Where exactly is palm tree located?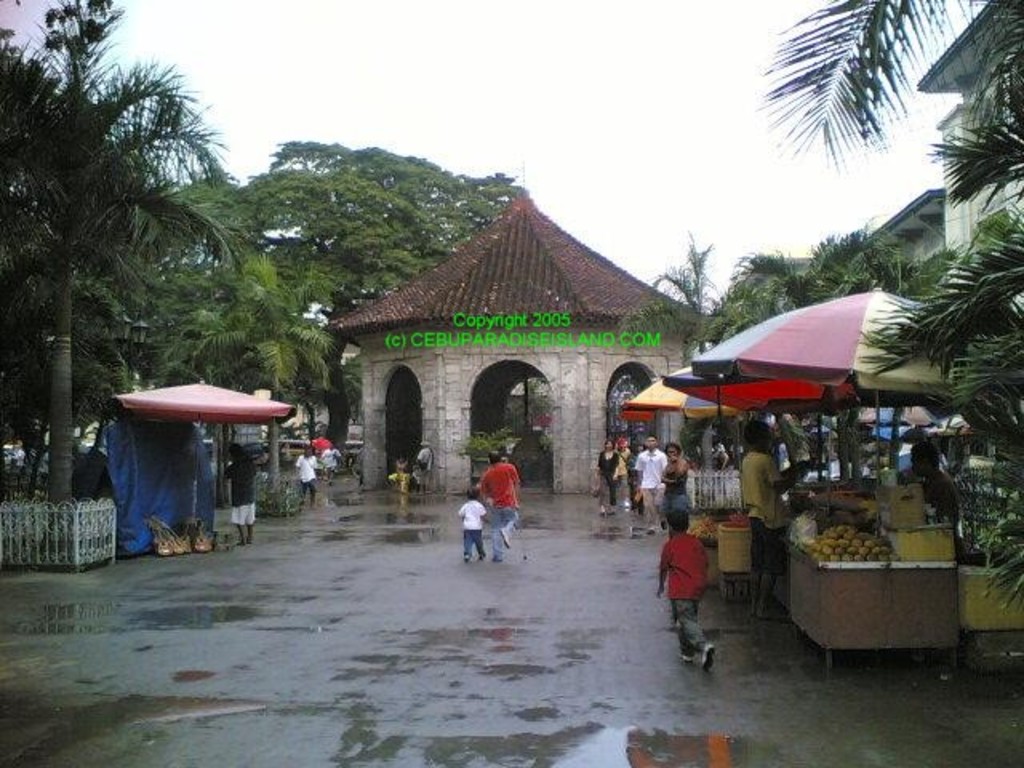
Its bounding box is Rect(710, 254, 811, 339).
